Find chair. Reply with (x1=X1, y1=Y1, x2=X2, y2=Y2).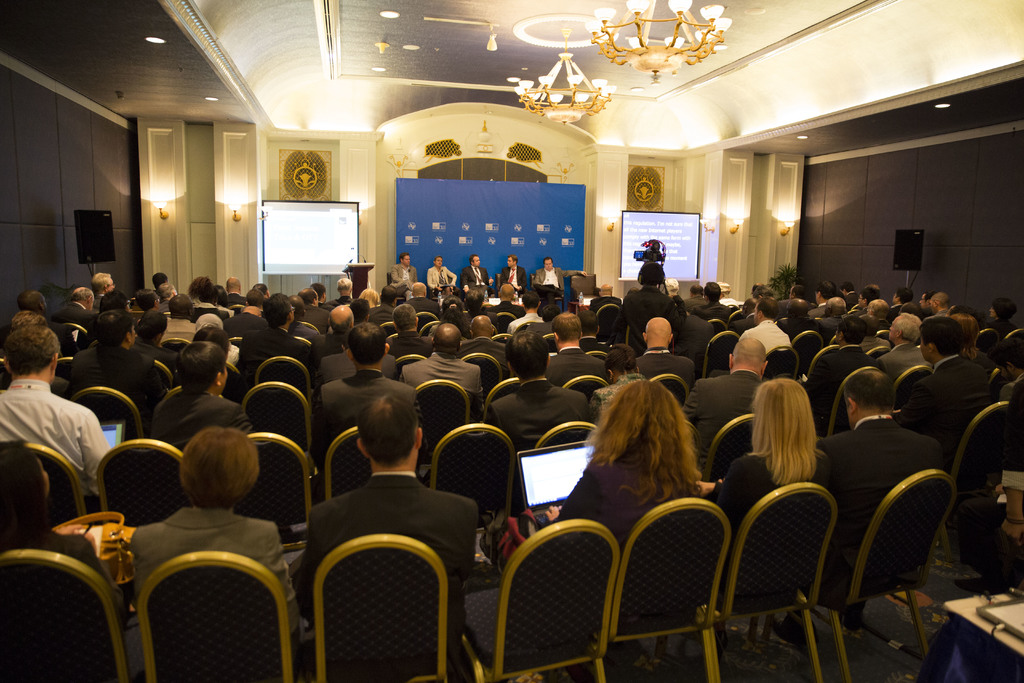
(x1=566, y1=272, x2=606, y2=304).
